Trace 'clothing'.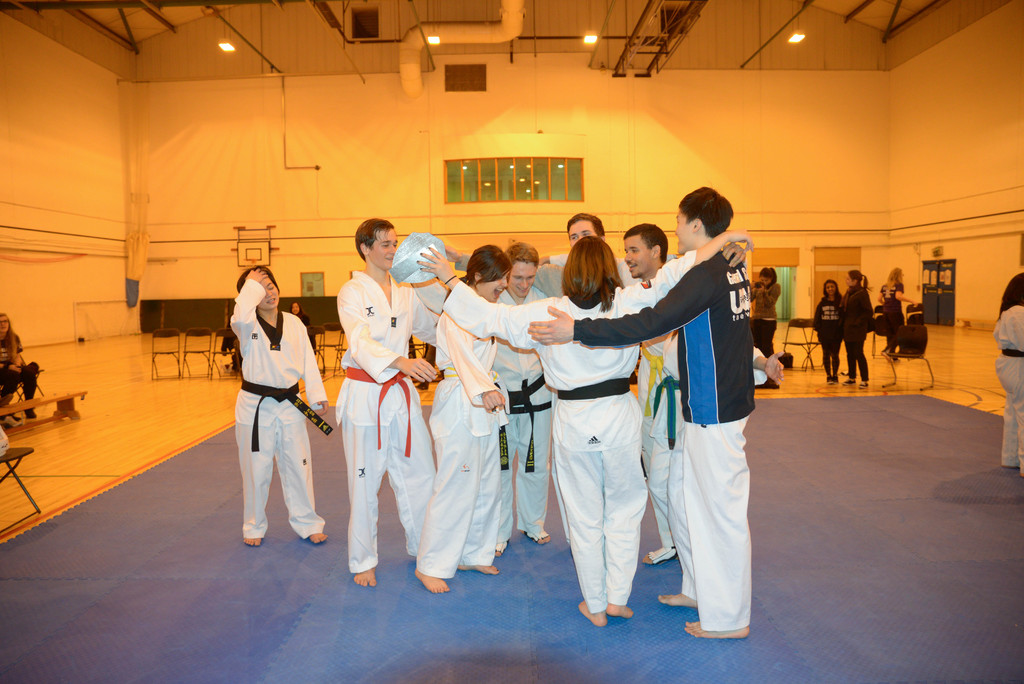
Traced to <region>331, 268, 437, 575</region>.
